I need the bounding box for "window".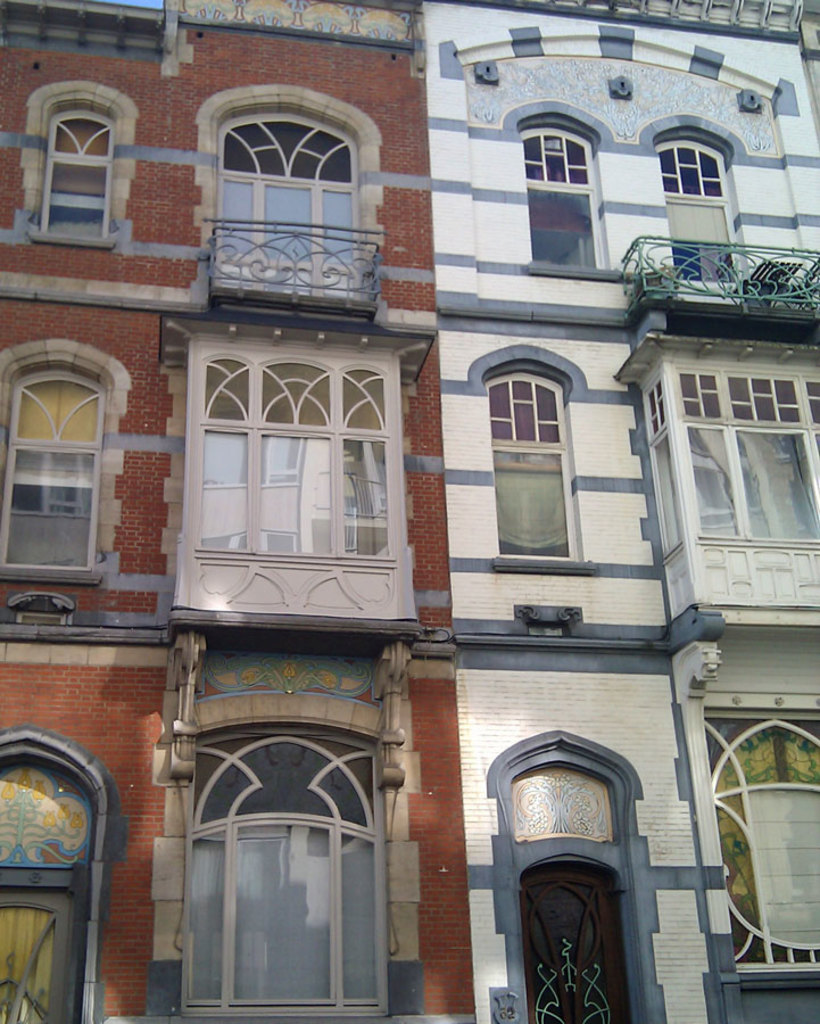
Here it is: bbox=(0, 755, 98, 1023).
